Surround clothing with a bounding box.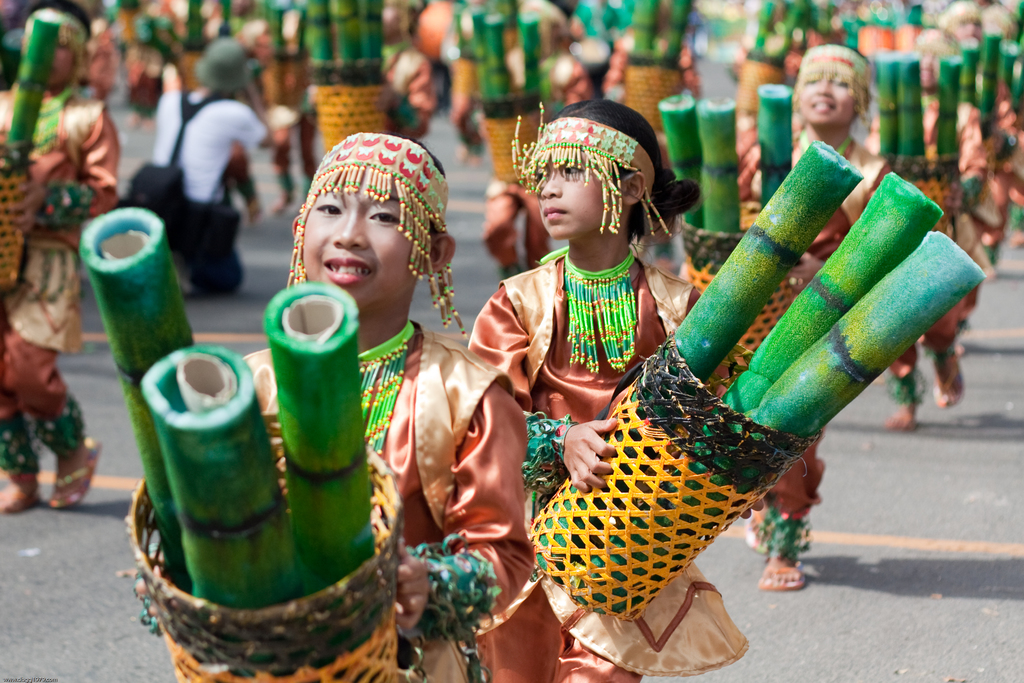
x1=742 y1=120 x2=888 y2=555.
